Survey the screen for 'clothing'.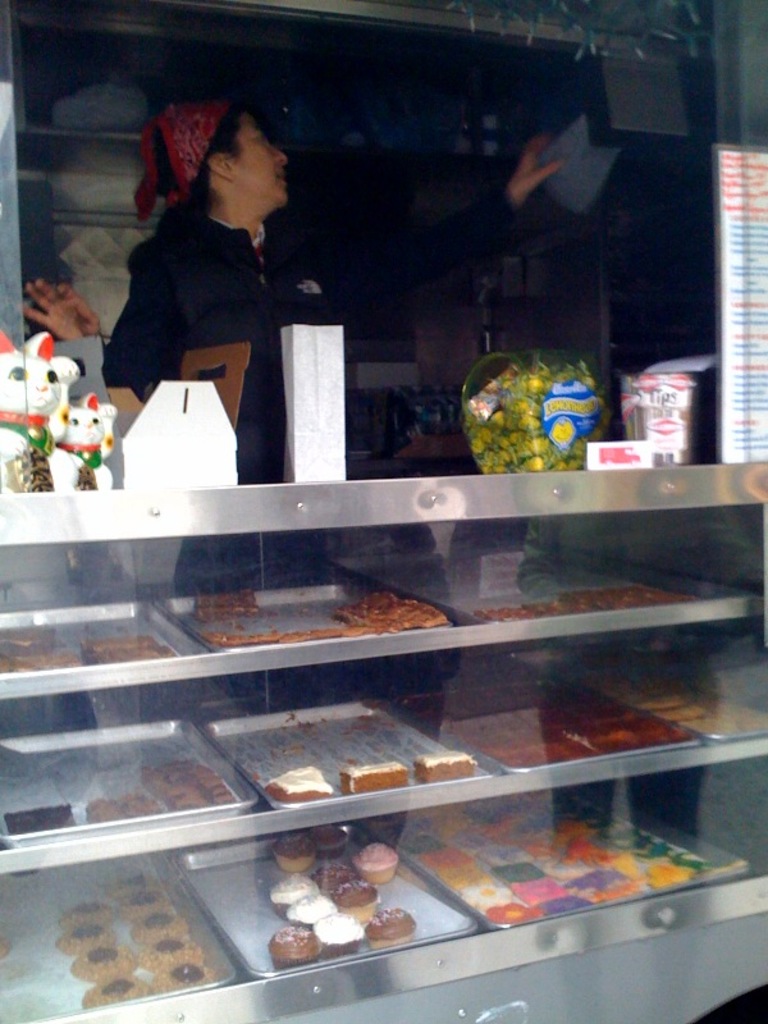
Survey found: pyautogui.locateOnScreen(83, 161, 536, 605).
